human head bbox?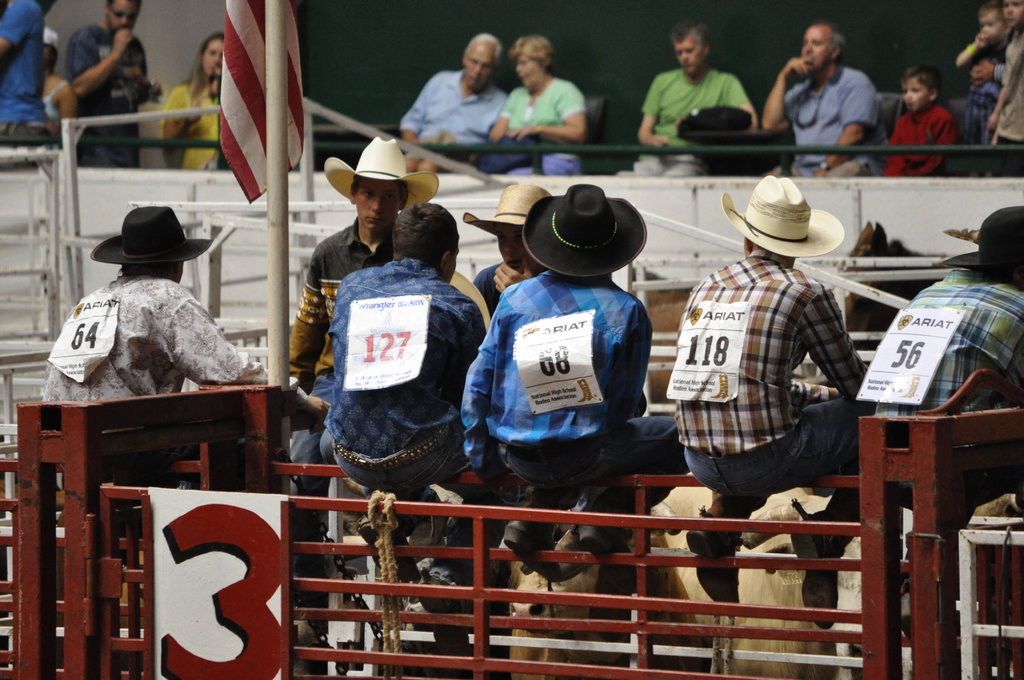
BBox(1002, 0, 1023, 29)
